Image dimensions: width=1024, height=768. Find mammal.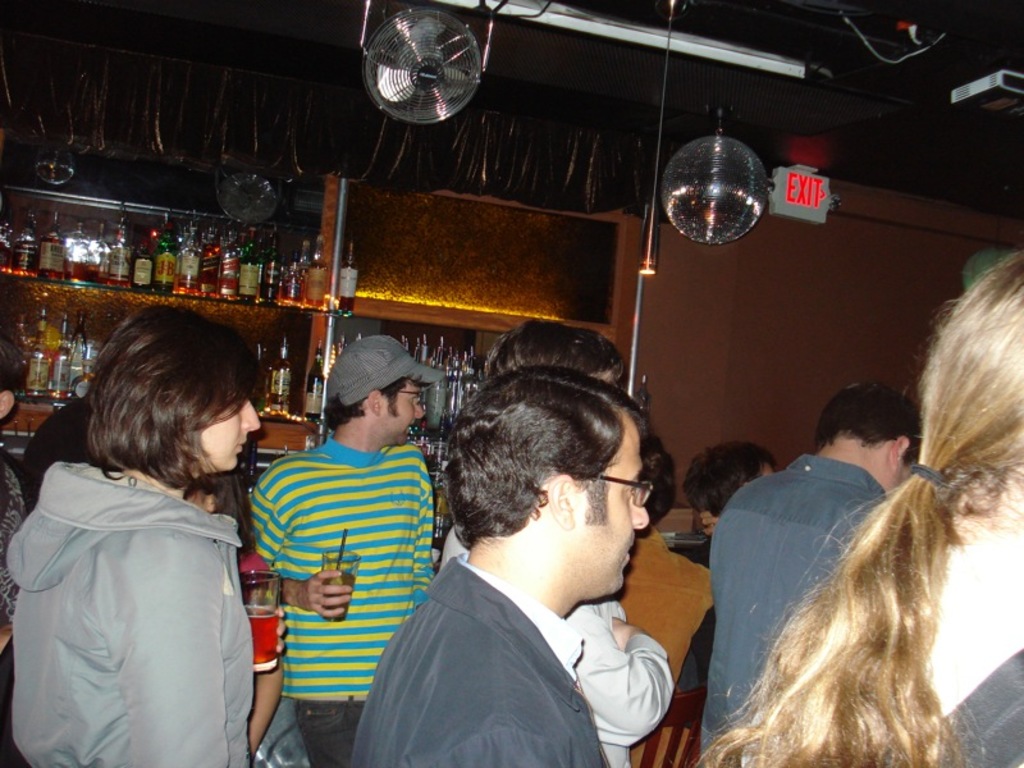
bbox=[348, 366, 648, 767].
